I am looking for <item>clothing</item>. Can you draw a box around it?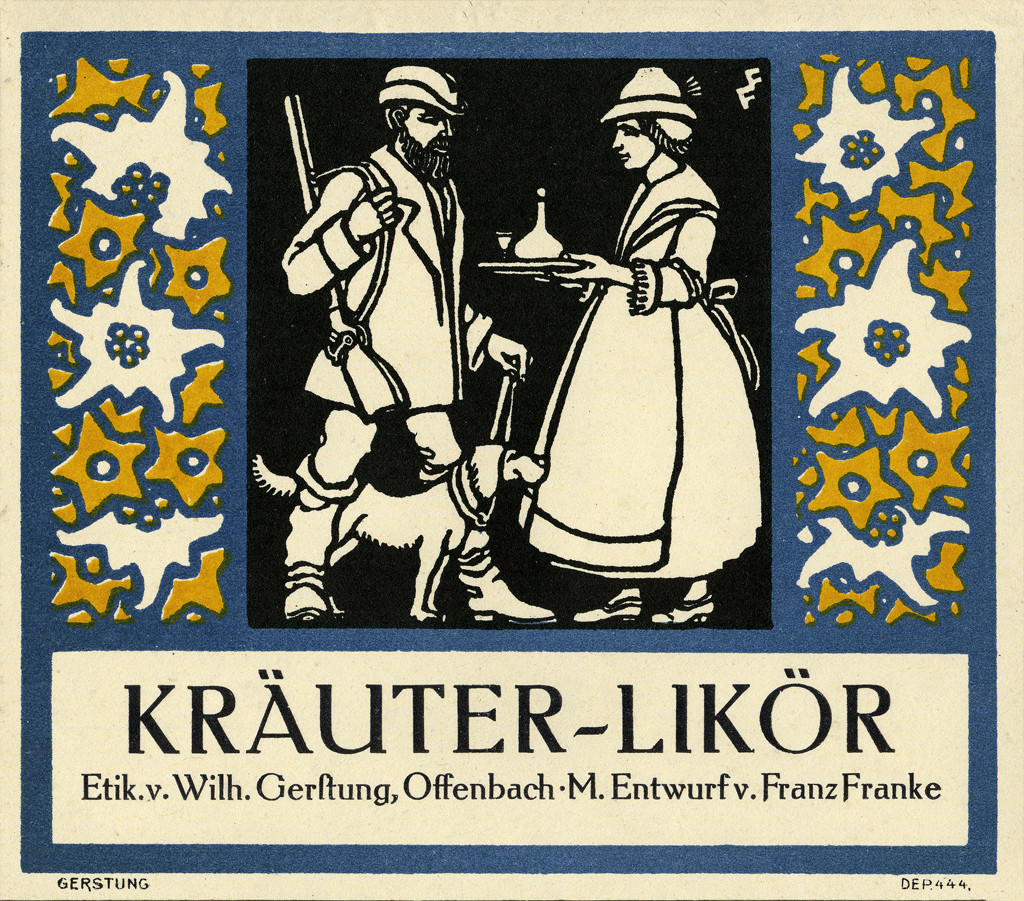
Sure, the bounding box is 310, 143, 523, 605.
